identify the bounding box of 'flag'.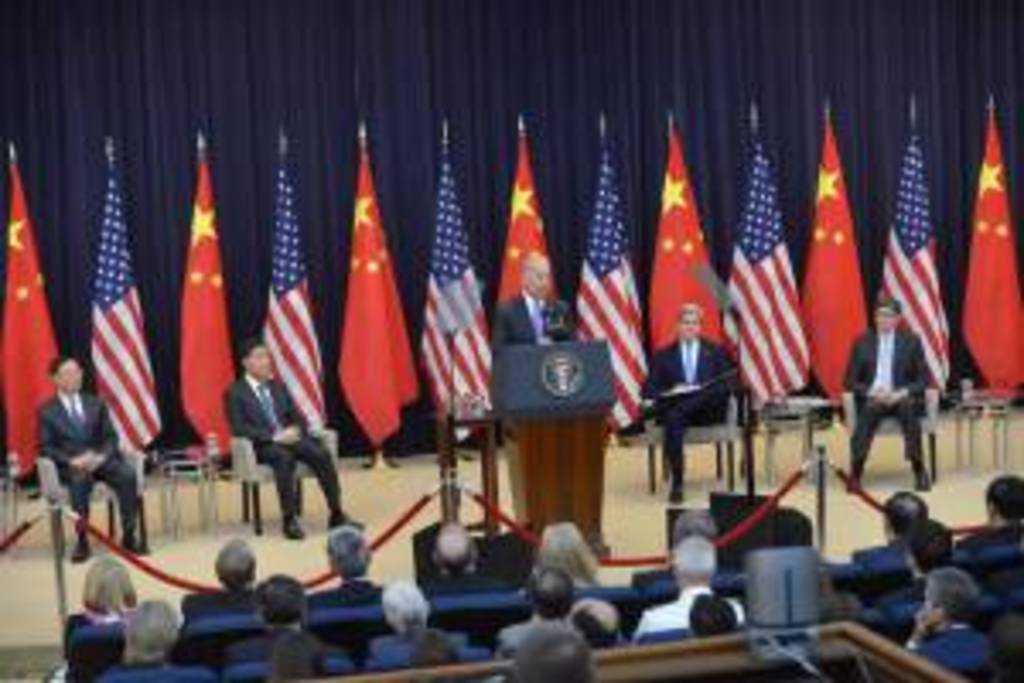
crop(427, 143, 502, 430).
